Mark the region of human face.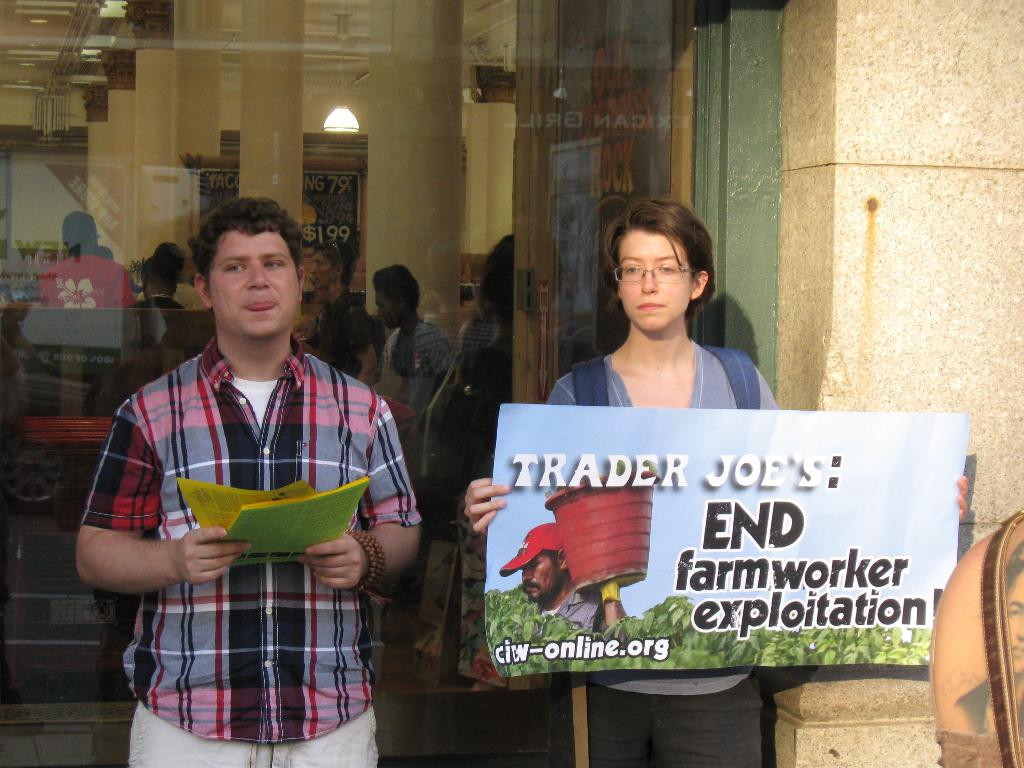
Region: (x1=310, y1=252, x2=334, y2=287).
